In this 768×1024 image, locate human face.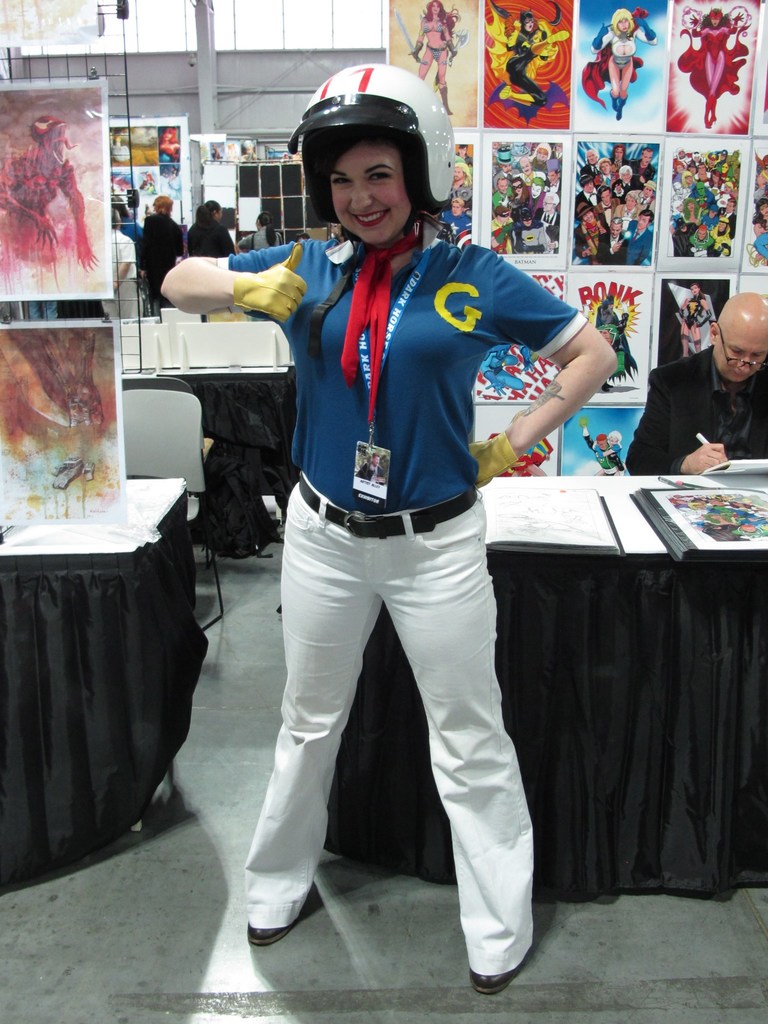
Bounding box: [584, 178, 596, 194].
